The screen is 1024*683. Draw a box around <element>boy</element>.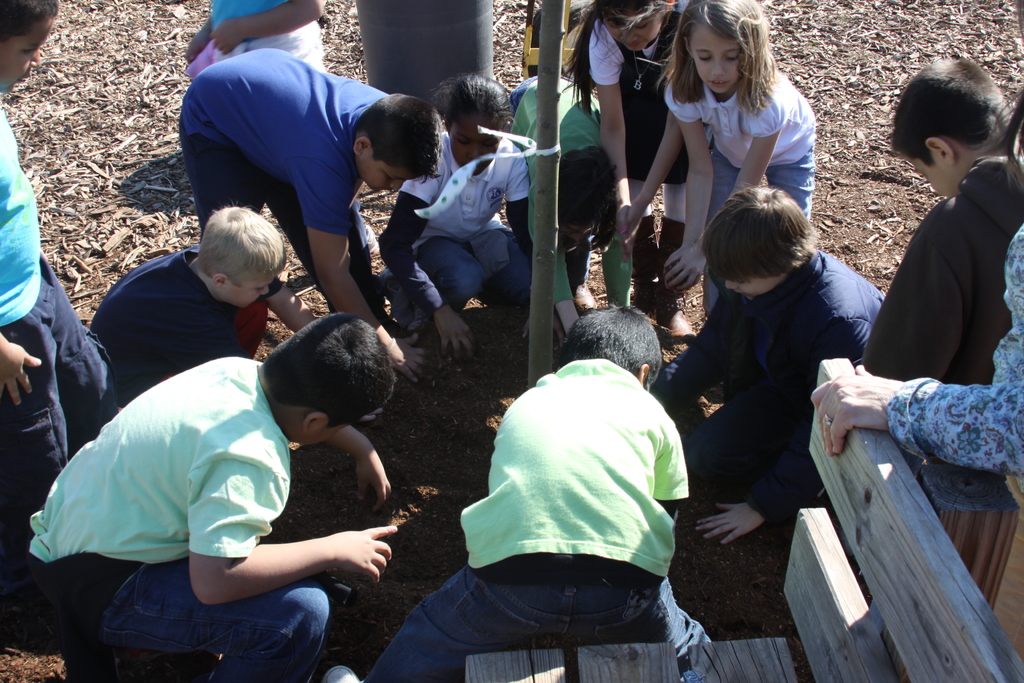
179,47,426,384.
